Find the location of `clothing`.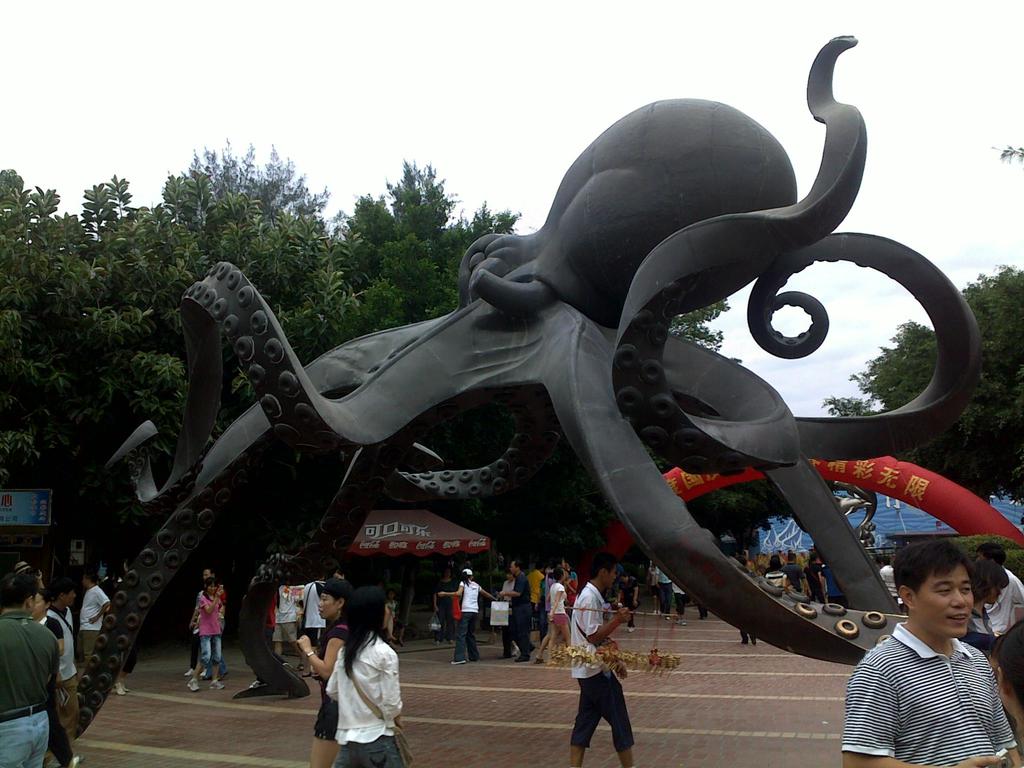
Location: BBox(75, 582, 109, 664).
